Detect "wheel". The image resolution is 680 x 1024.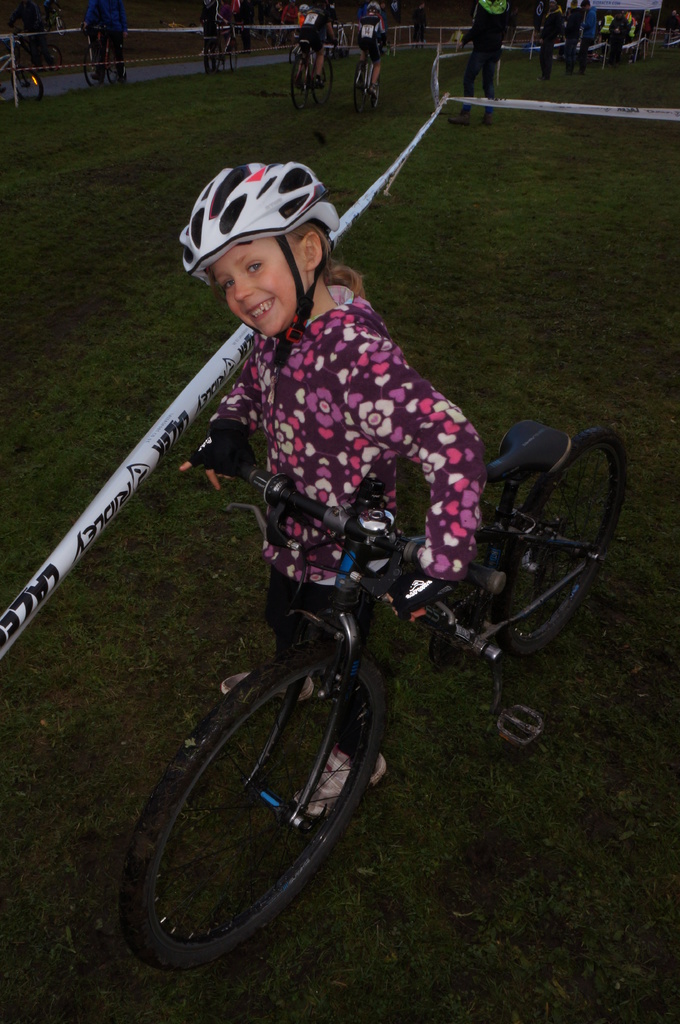
<box>201,39,221,74</box>.
